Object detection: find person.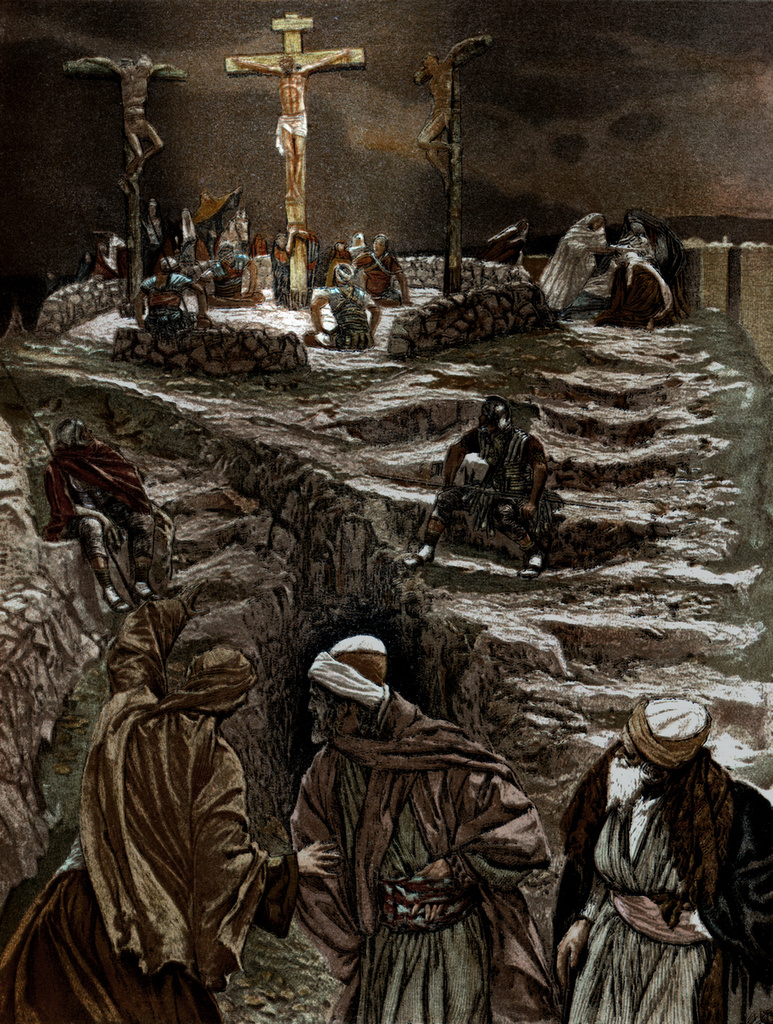
{"x1": 305, "y1": 260, "x2": 381, "y2": 351}.
